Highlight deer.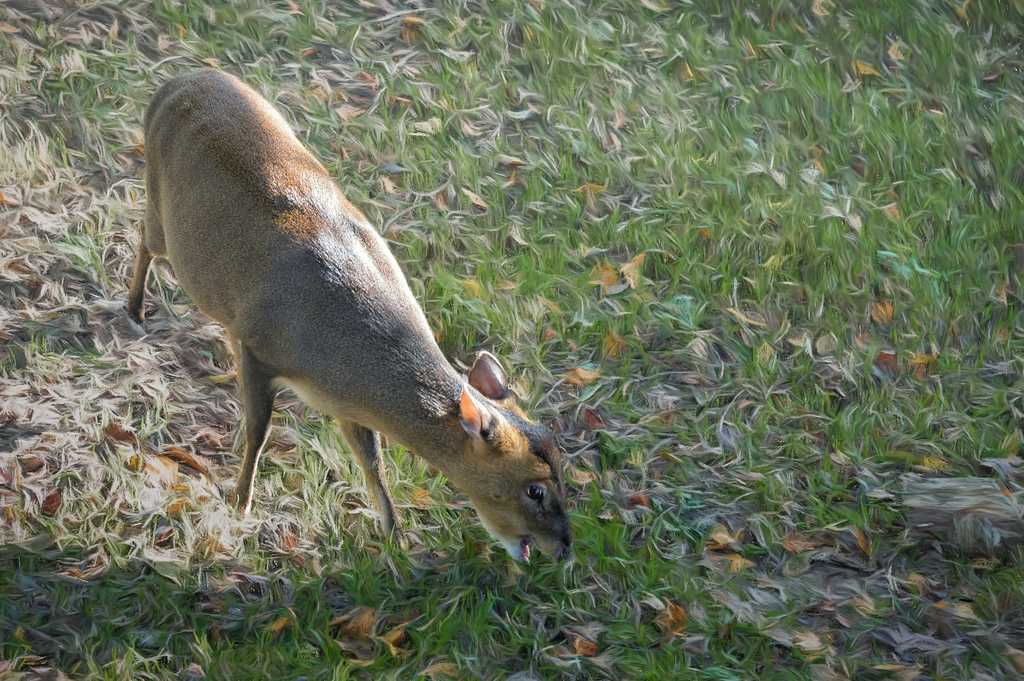
Highlighted region: crop(129, 69, 568, 563).
